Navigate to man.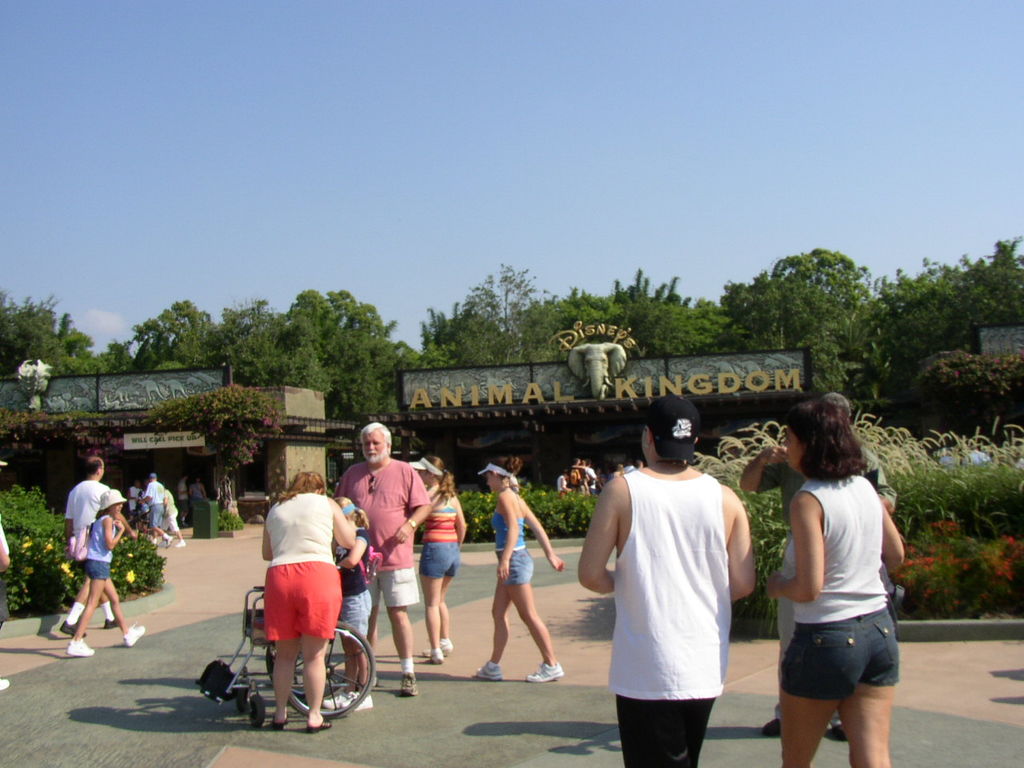
Navigation target: pyautogui.locateOnScreen(581, 418, 770, 758).
